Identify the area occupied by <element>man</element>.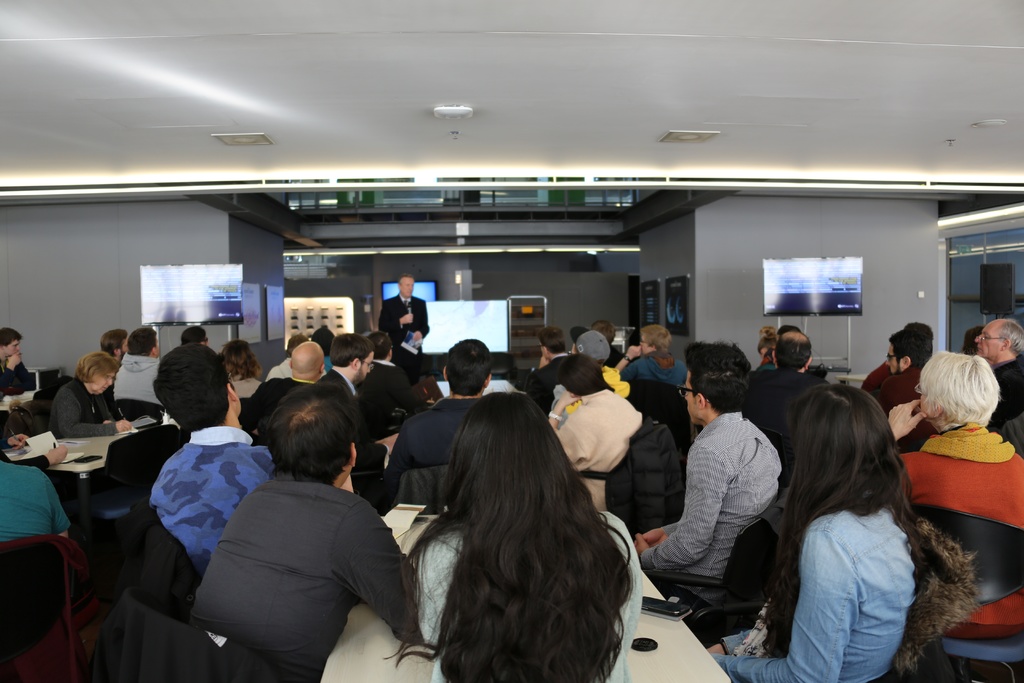
Area: BBox(248, 344, 332, 436).
